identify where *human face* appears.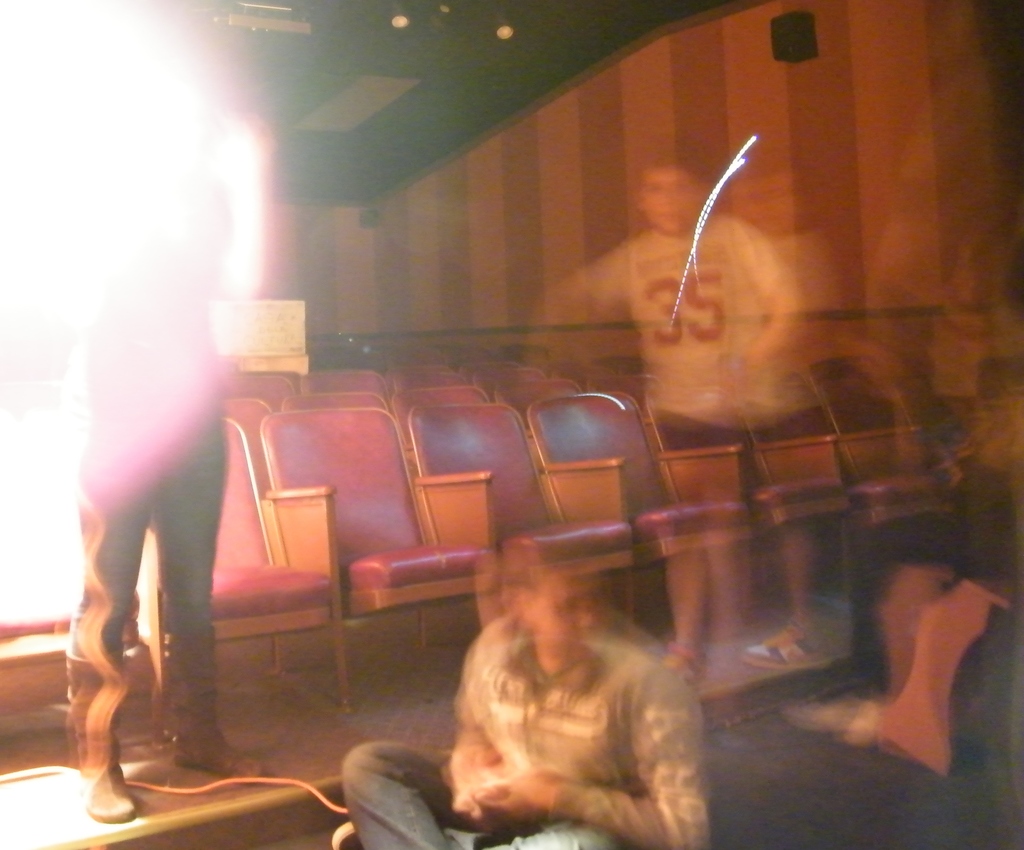
Appears at BBox(536, 562, 605, 656).
